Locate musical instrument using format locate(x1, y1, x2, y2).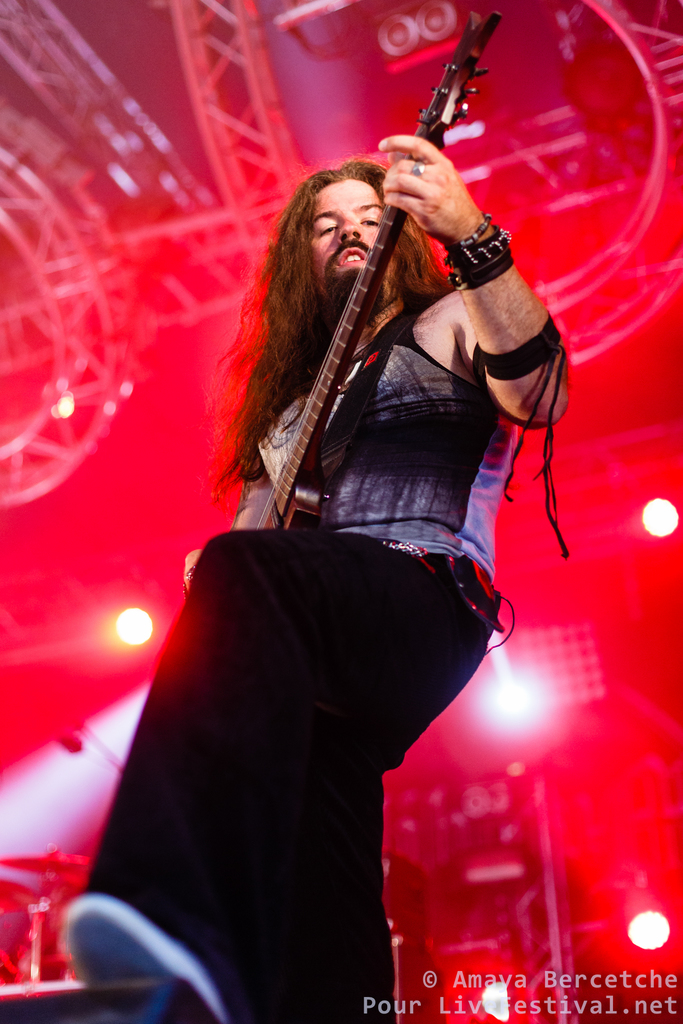
locate(0, 849, 92, 881).
